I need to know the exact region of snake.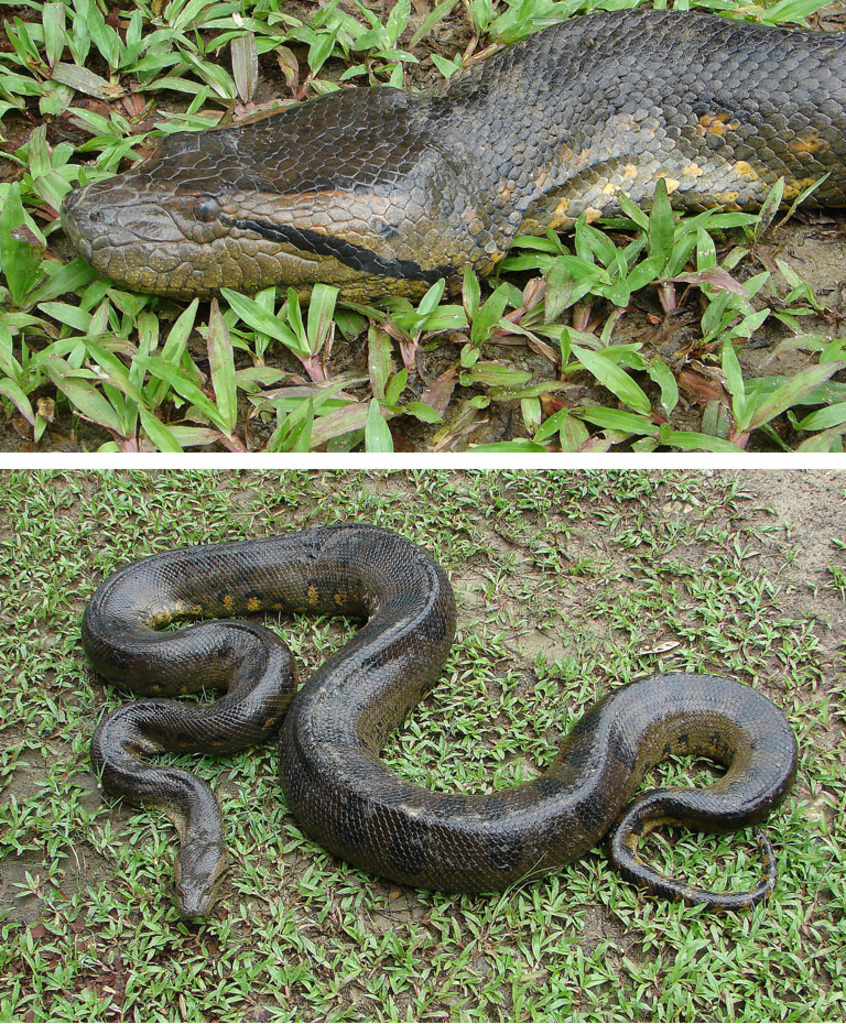
Region: 59,7,844,302.
